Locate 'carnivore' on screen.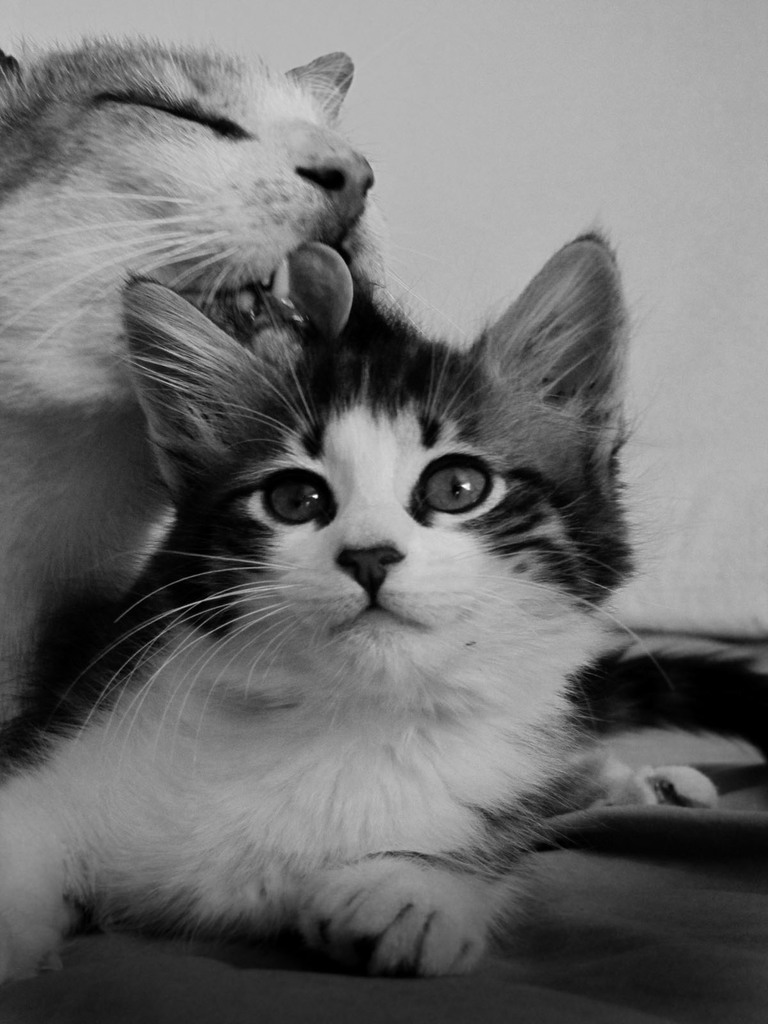
On screen at box=[0, 39, 383, 652].
